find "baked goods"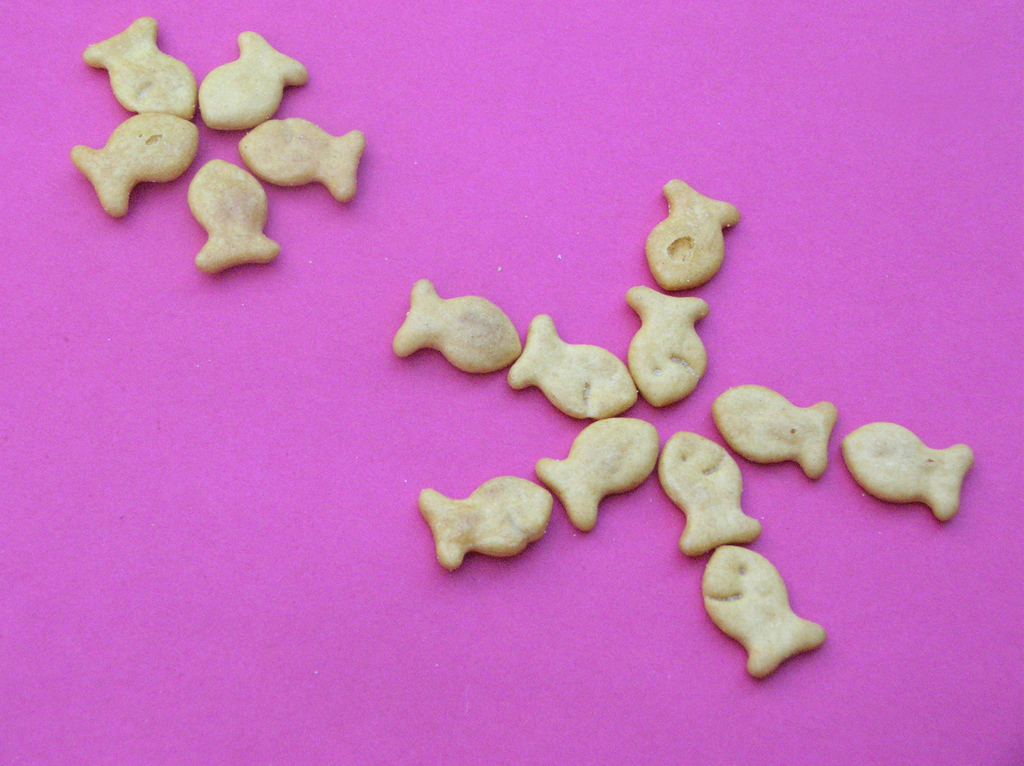
[842,420,977,524]
